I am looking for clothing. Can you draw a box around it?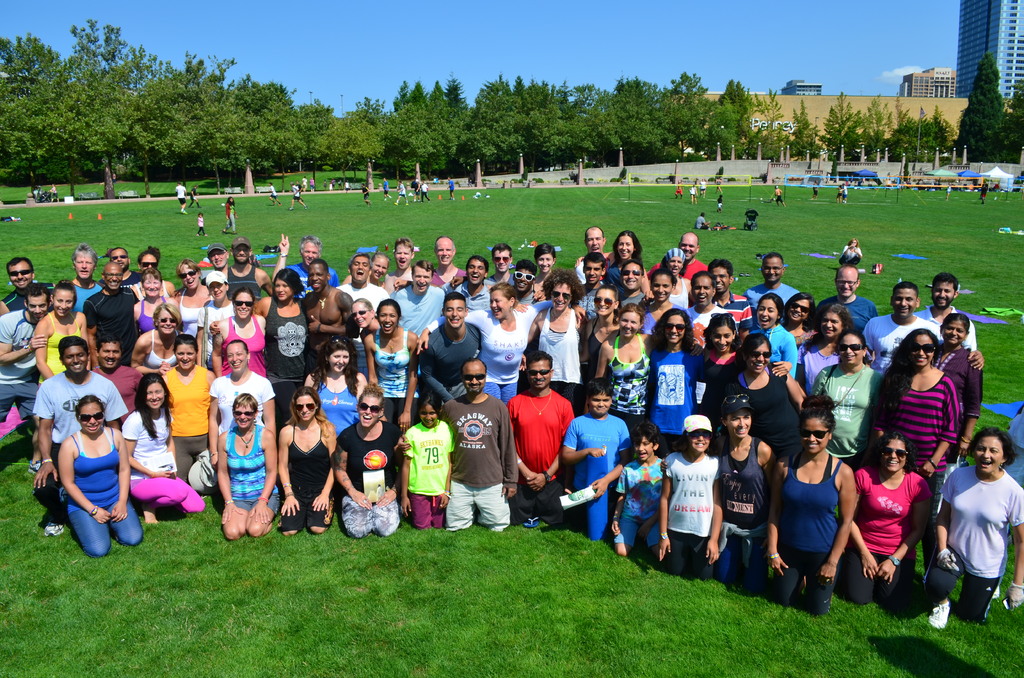
Sure, the bounding box is Rect(977, 181, 990, 200).
